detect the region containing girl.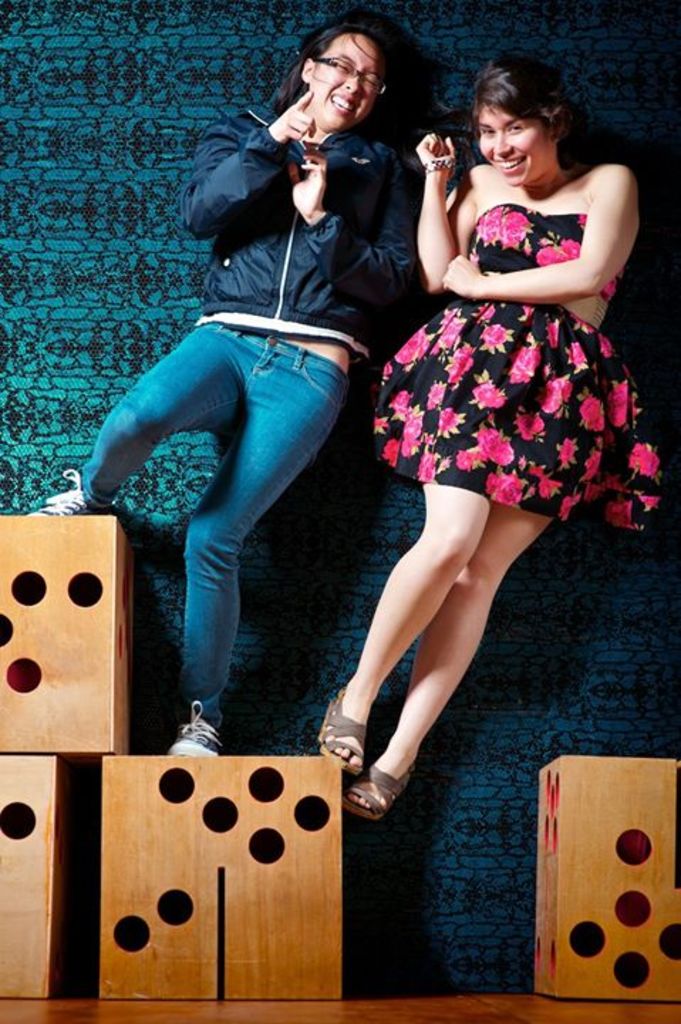
detection(287, 55, 665, 819).
